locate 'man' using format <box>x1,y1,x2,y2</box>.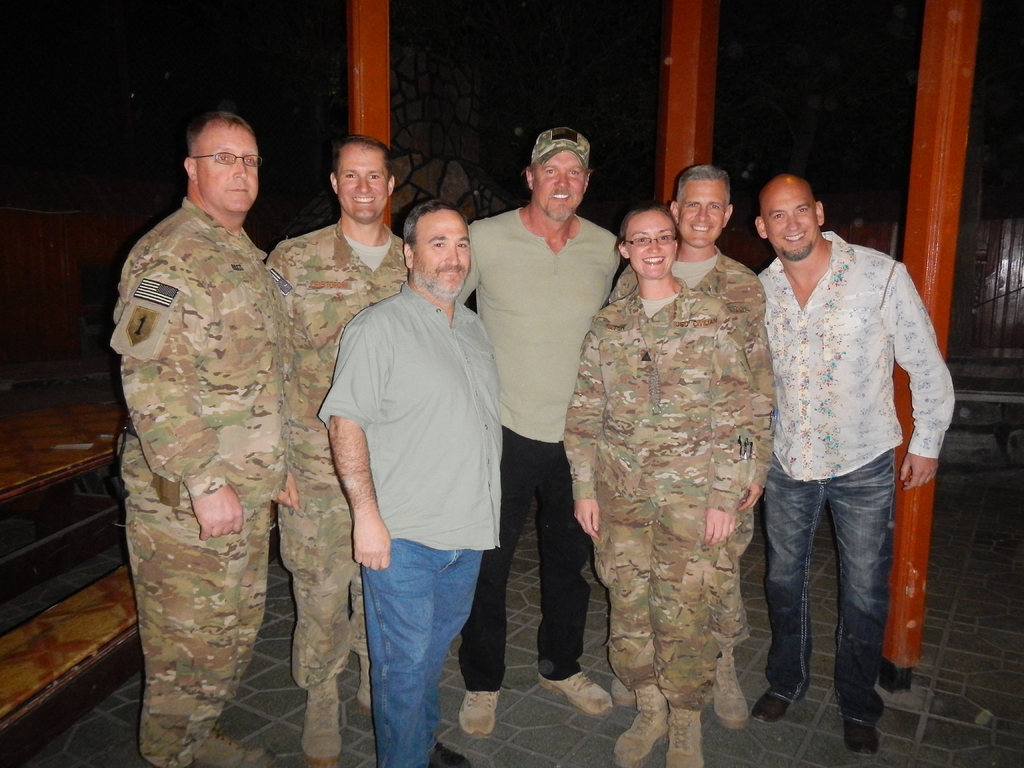
<box>109,109,300,767</box>.
